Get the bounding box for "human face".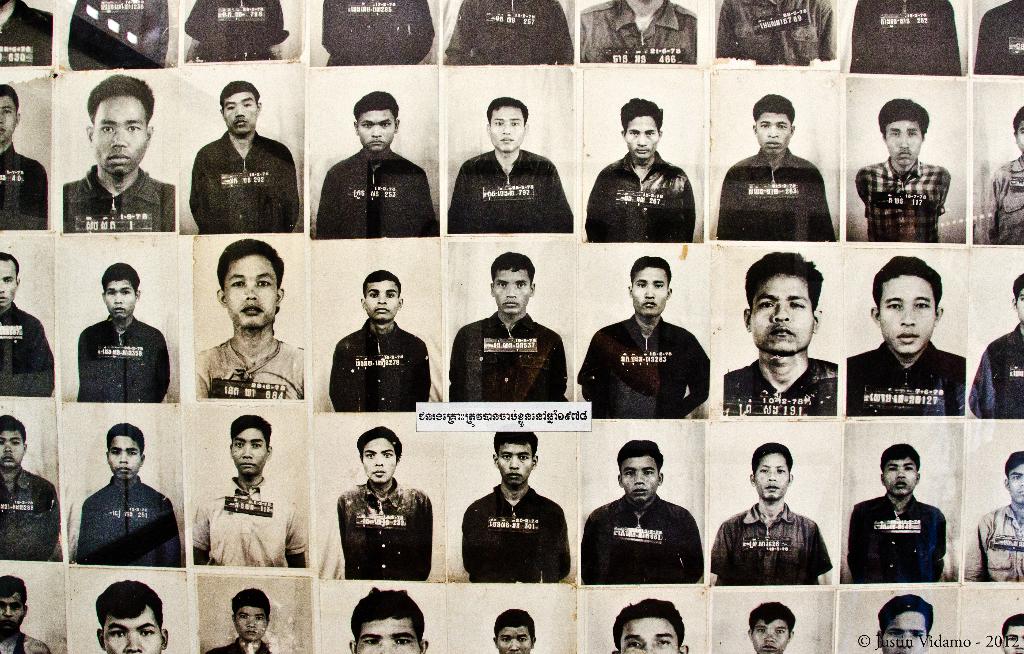
{"x1": 1006, "y1": 467, "x2": 1023, "y2": 507}.
